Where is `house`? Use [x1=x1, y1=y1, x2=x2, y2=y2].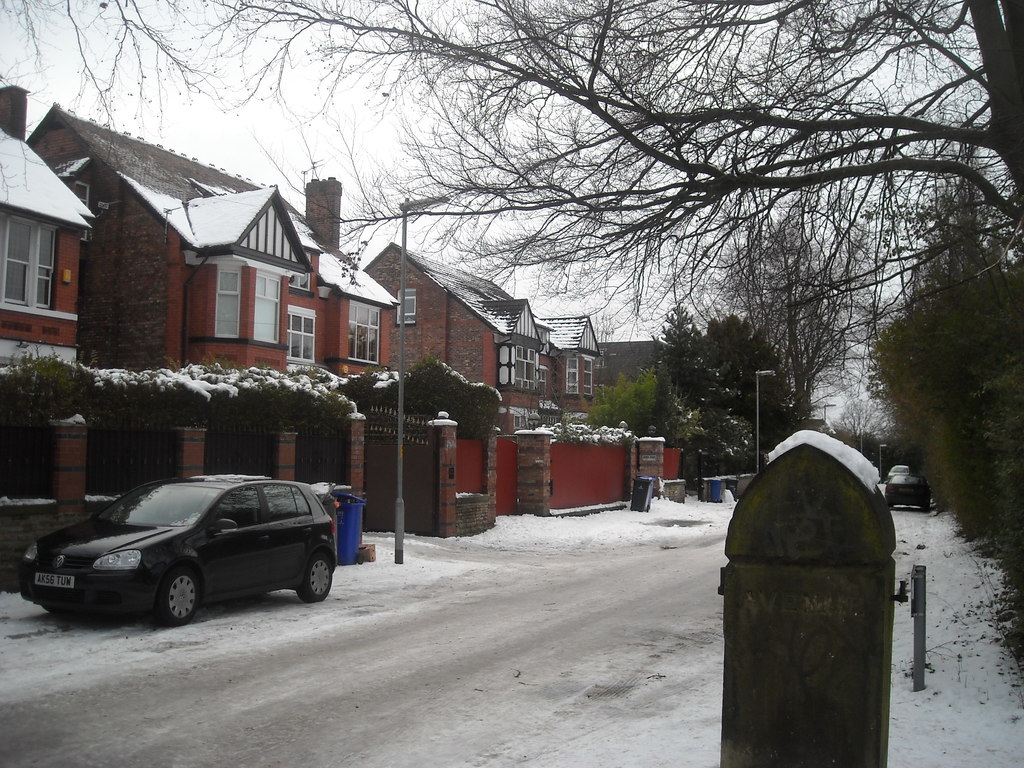
[x1=0, y1=121, x2=99, y2=378].
